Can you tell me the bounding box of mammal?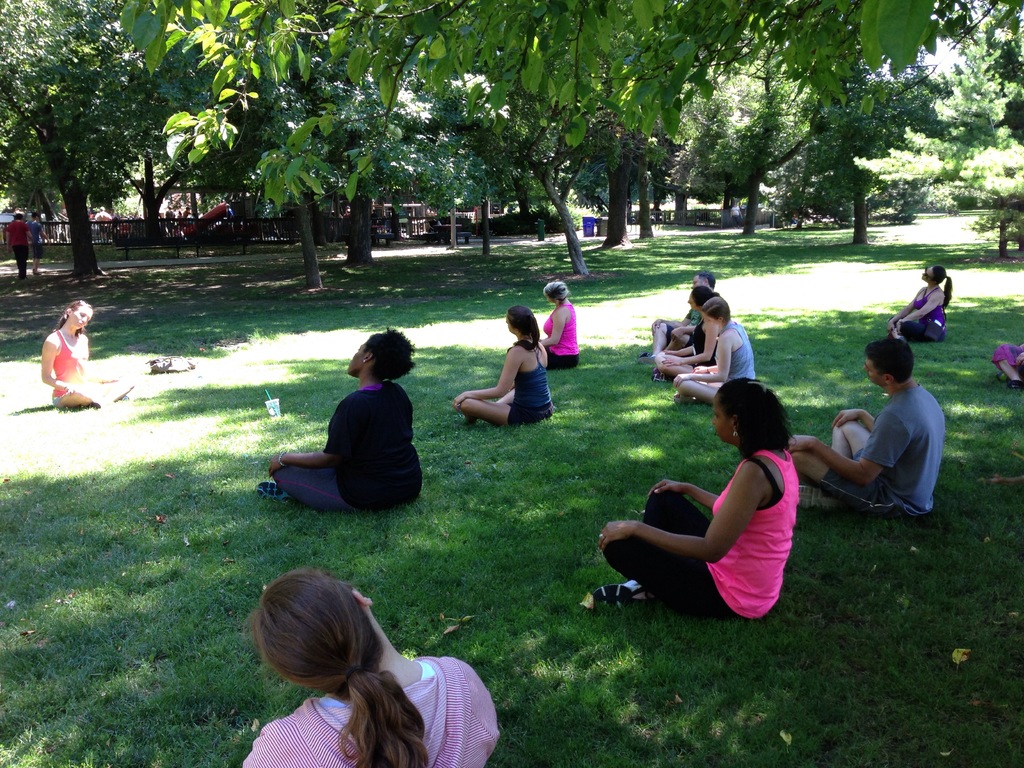
l=174, t=211, r=182, b=224.
